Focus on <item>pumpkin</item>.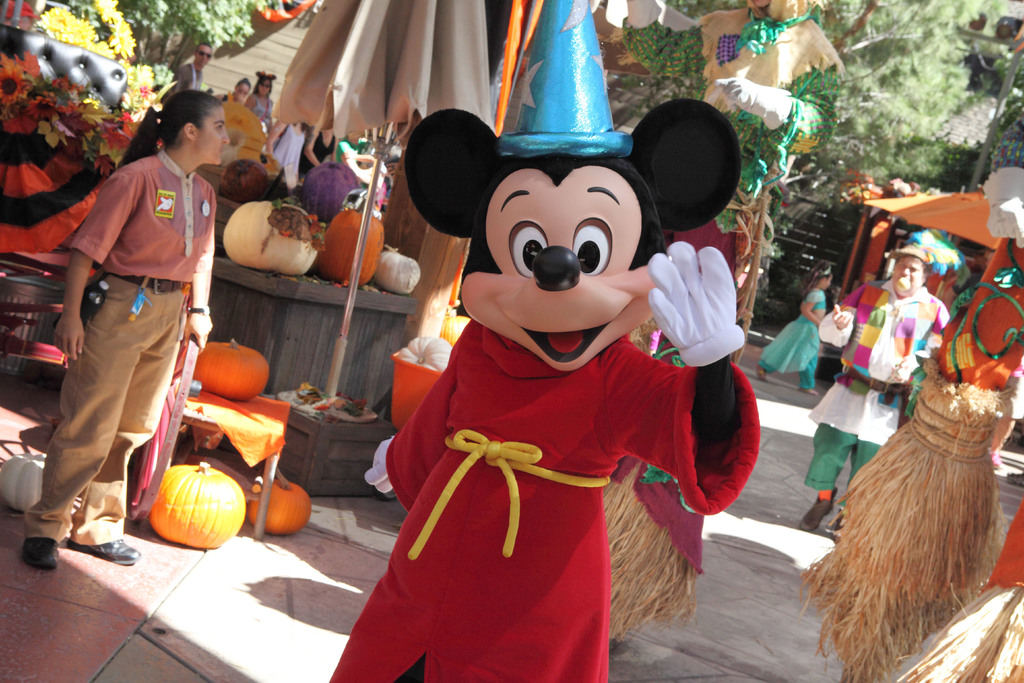
Focused at left=322, top=202, right=388, bottom=288.
